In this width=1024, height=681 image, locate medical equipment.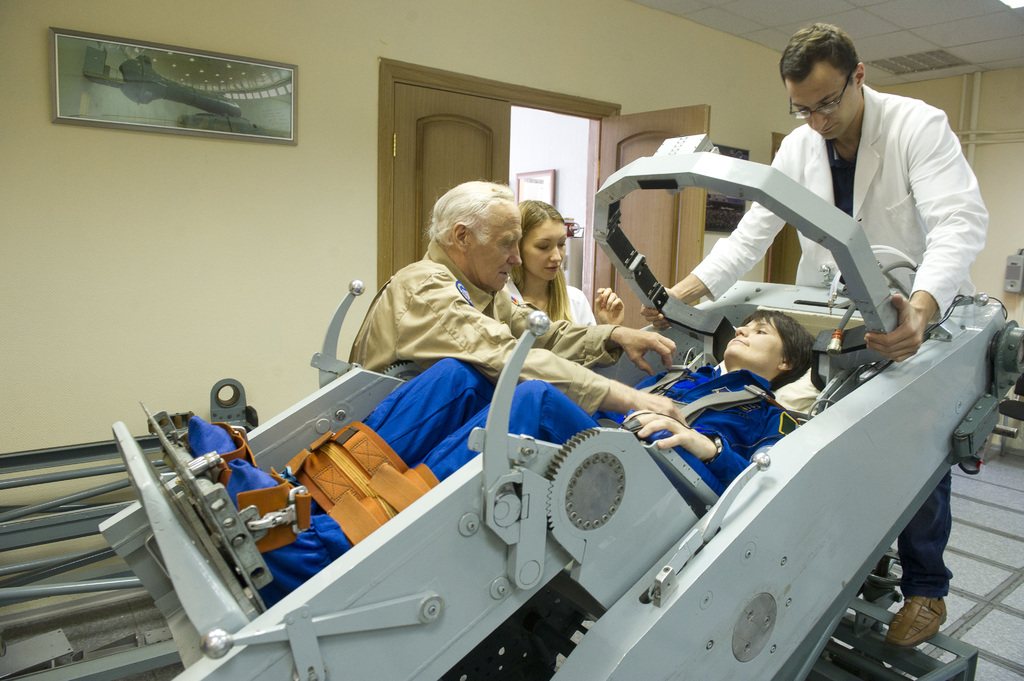
Bounding box: 95 132 1023 680.
